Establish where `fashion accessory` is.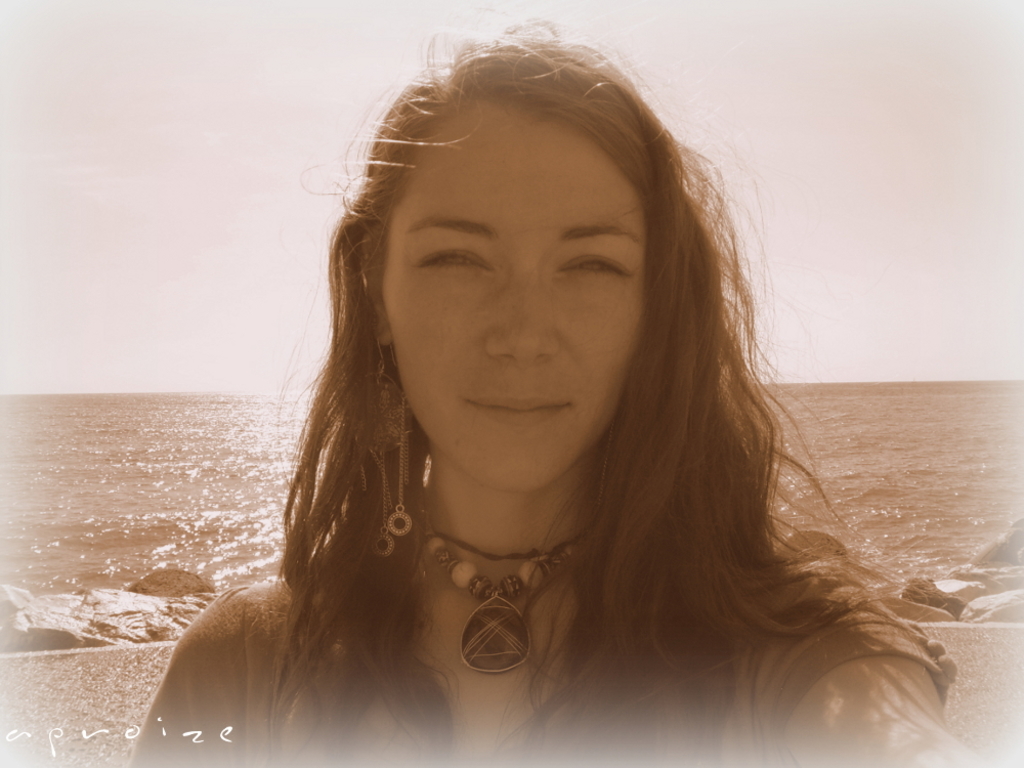
Established at 369 389 416 564.
